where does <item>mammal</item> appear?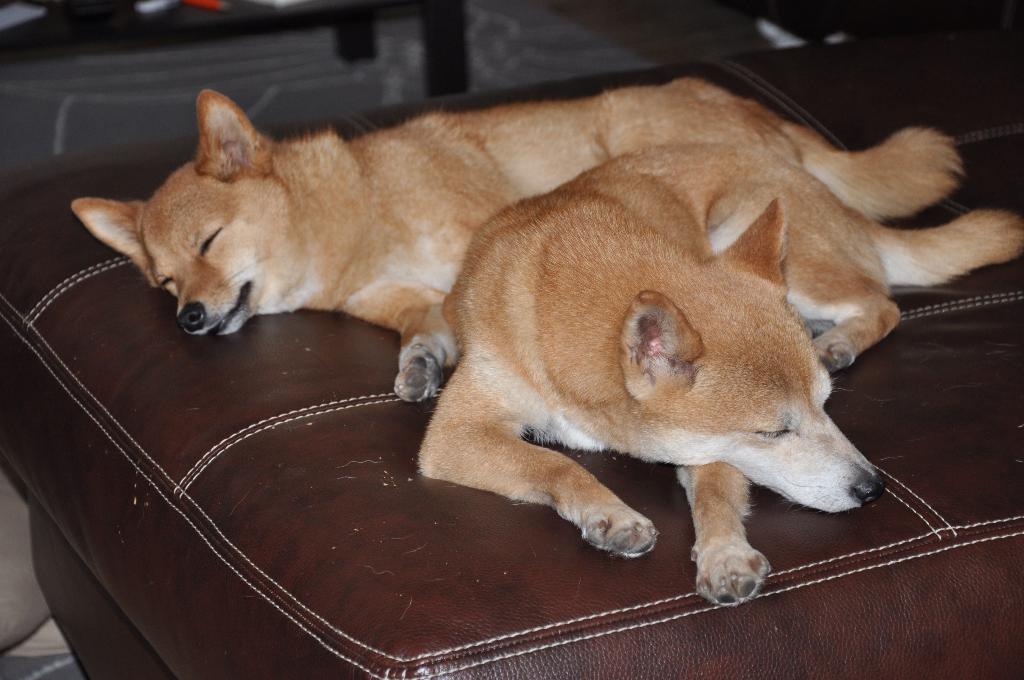
Appears at pyautogui.locateOnScreen(417, 146, 884, 604).
